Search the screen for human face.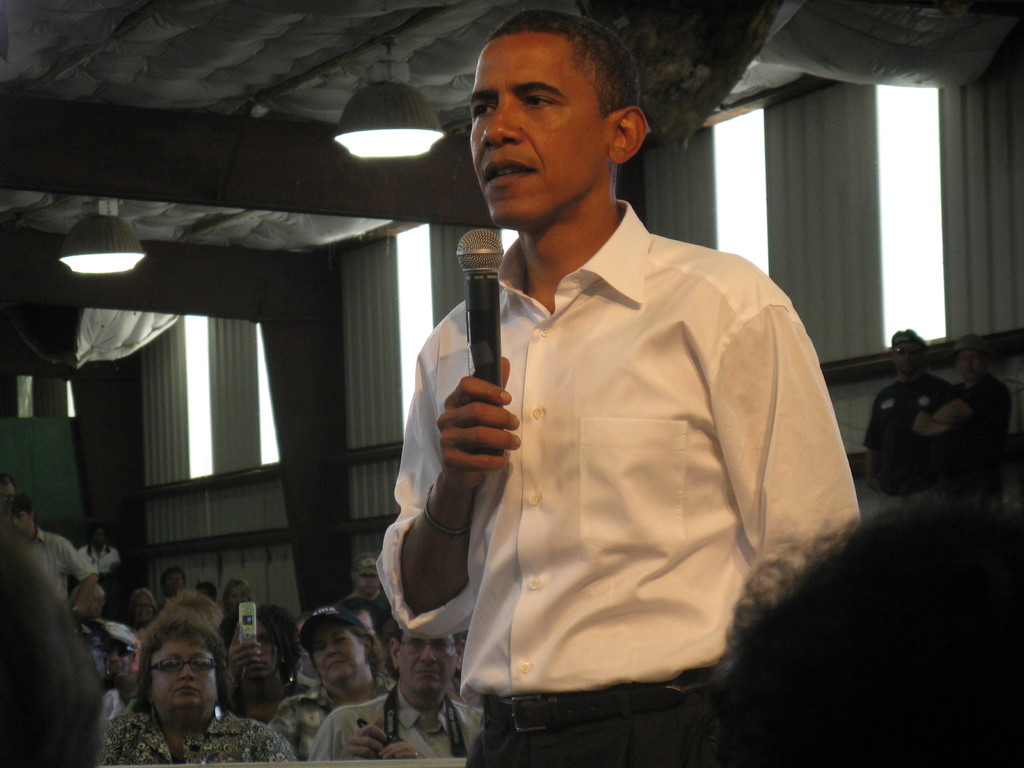
Found at bbox(355, 577, 381, 599).
